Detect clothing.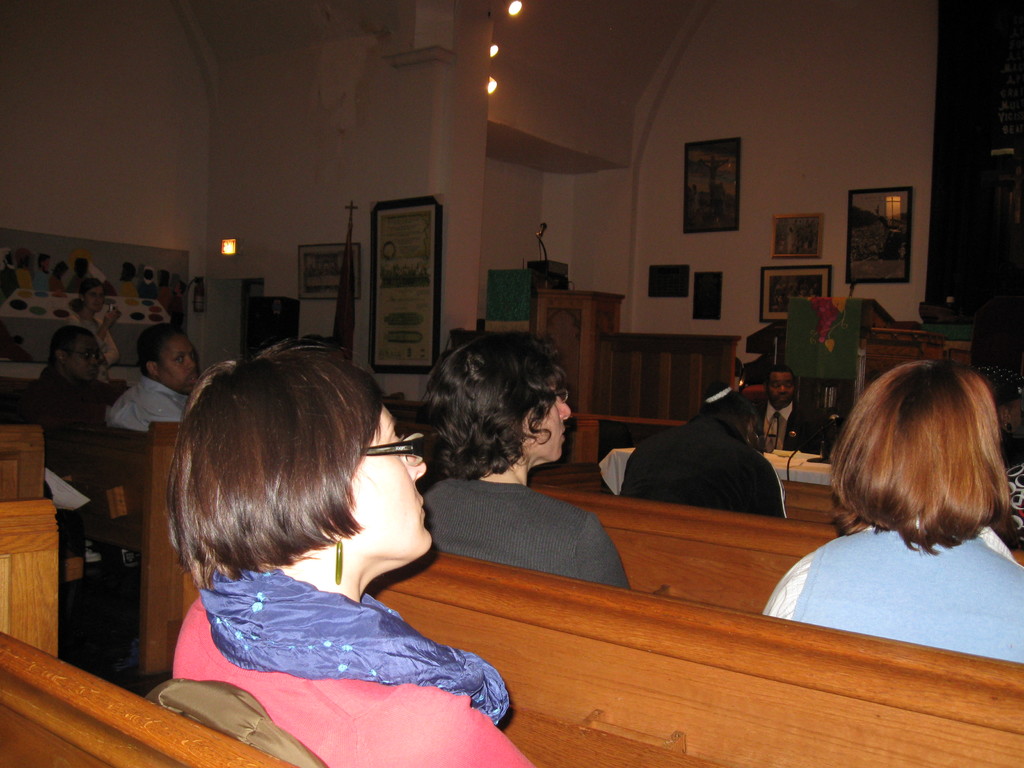
Detected at BBox(761, 511, 1023, 669).
